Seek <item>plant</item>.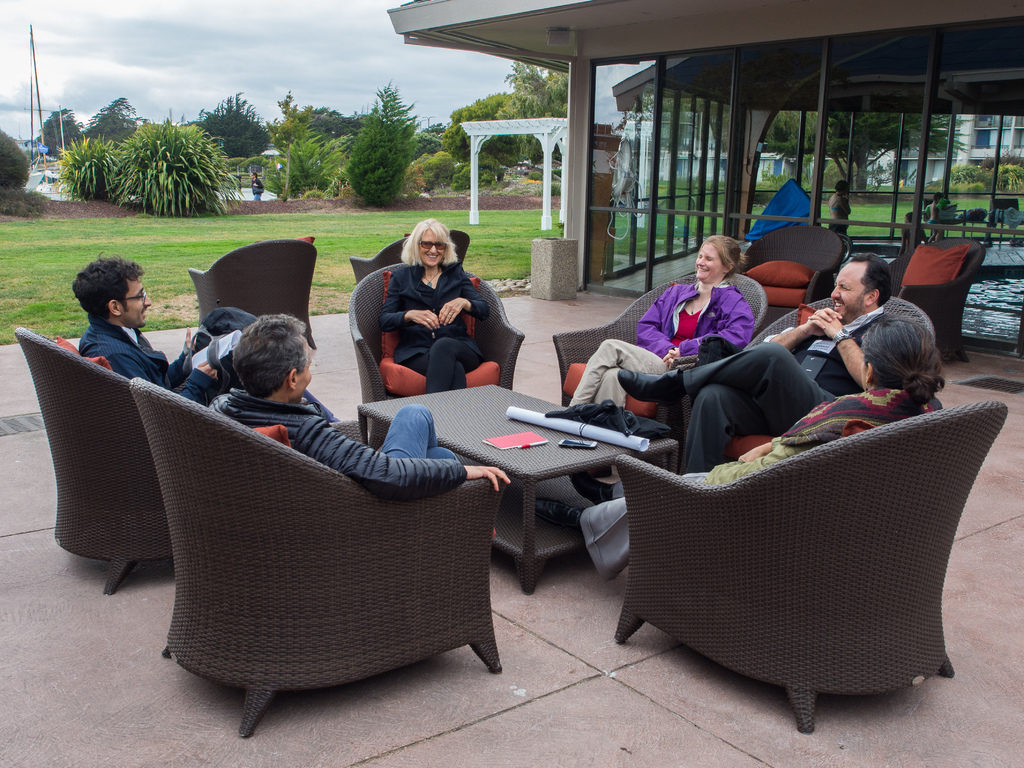
459 154 510 204.
